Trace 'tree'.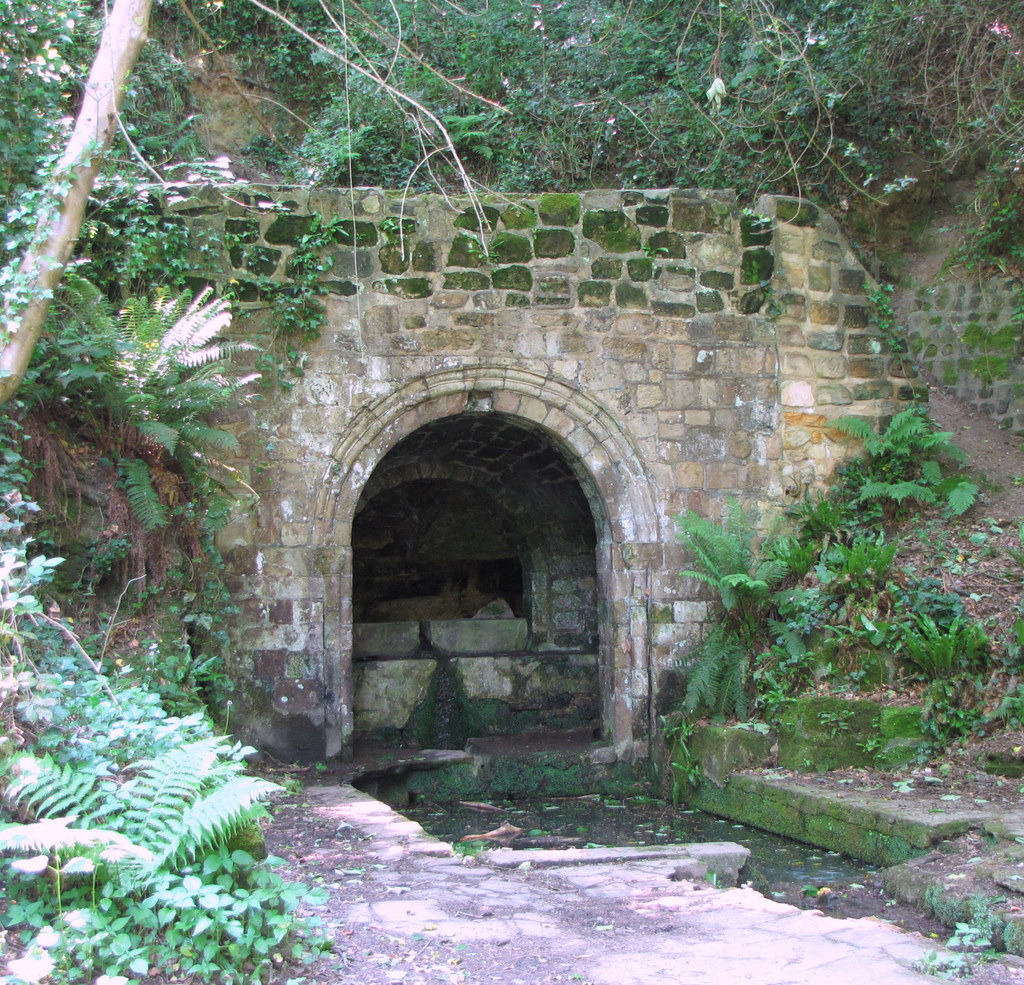
Traced to detection(0, 0, 158, 404).
